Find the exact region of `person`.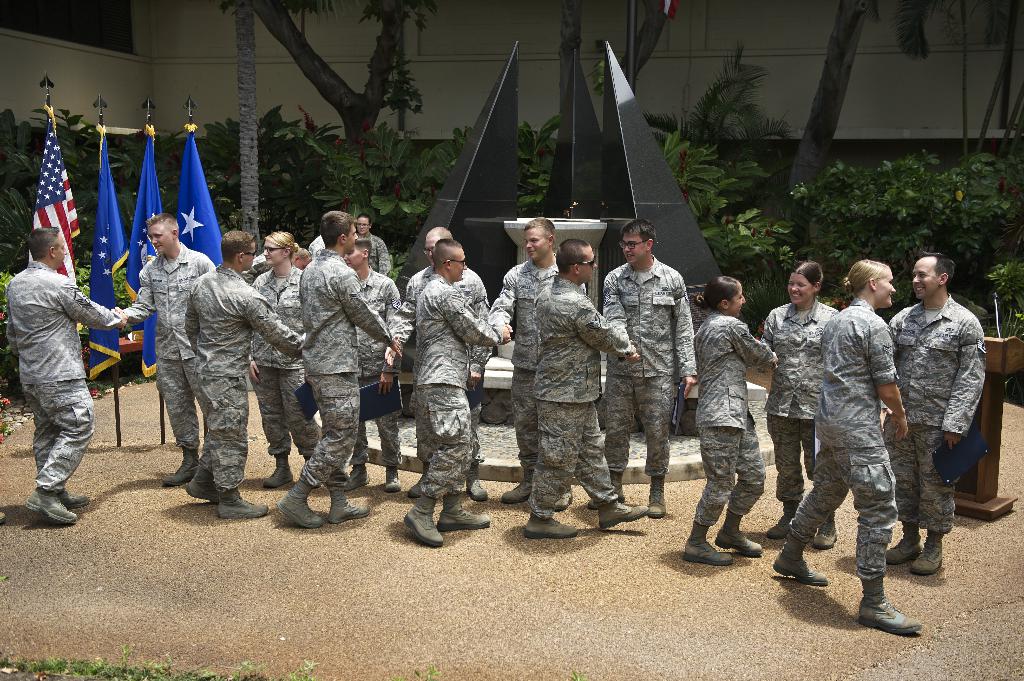
Exact region: box(398, 223, 490, 543).
